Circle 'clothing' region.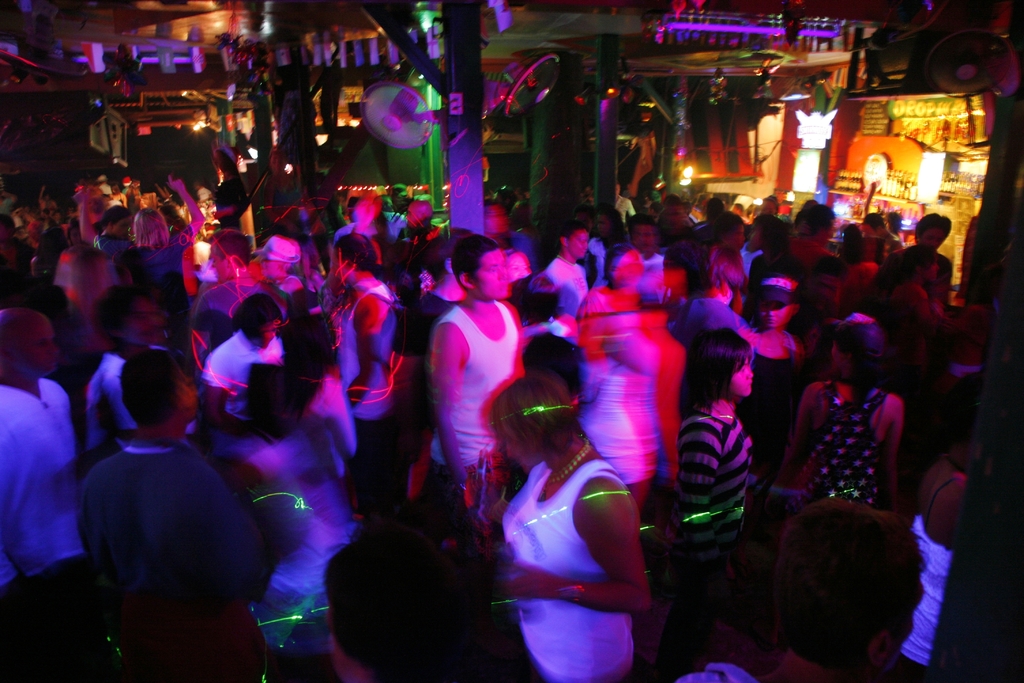
Region: [436,305,531,498].
